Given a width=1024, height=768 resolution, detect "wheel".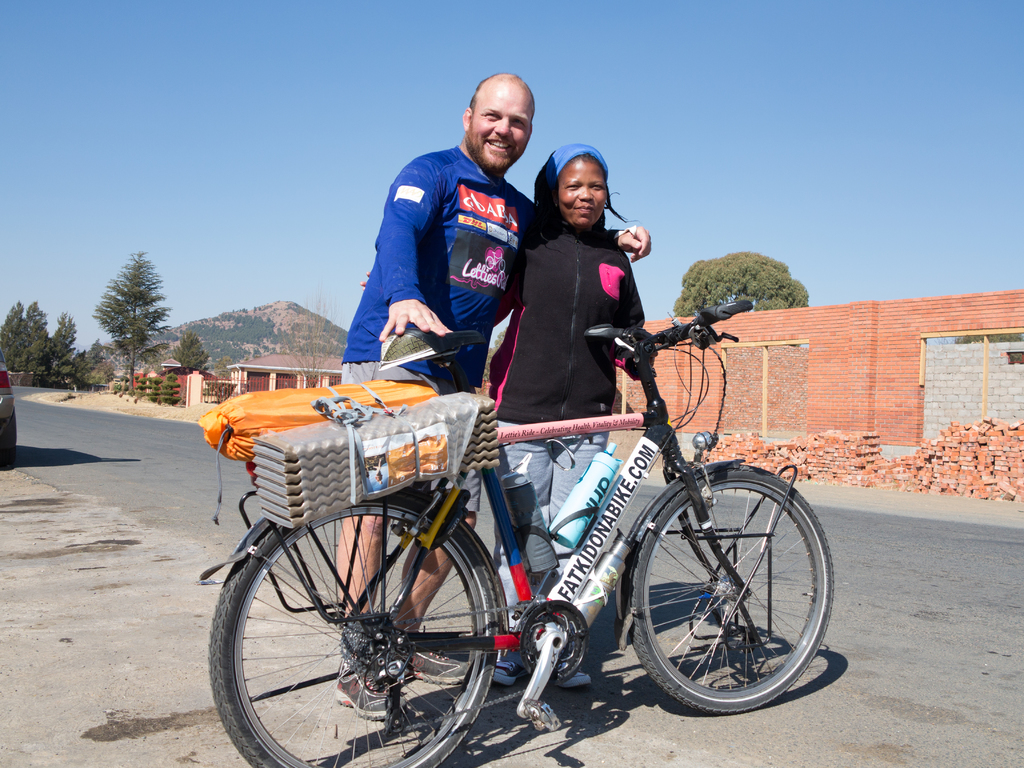
(630, 466, 821, 720).
